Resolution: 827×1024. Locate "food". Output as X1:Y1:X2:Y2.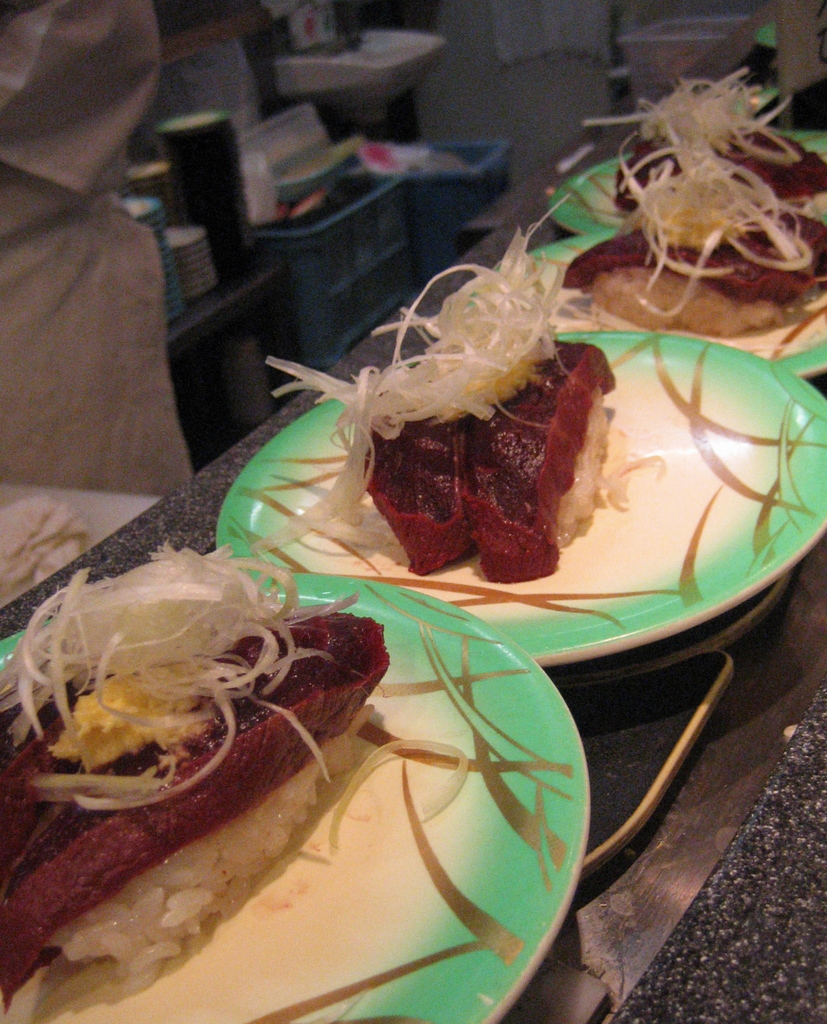
261:189:671:586.
